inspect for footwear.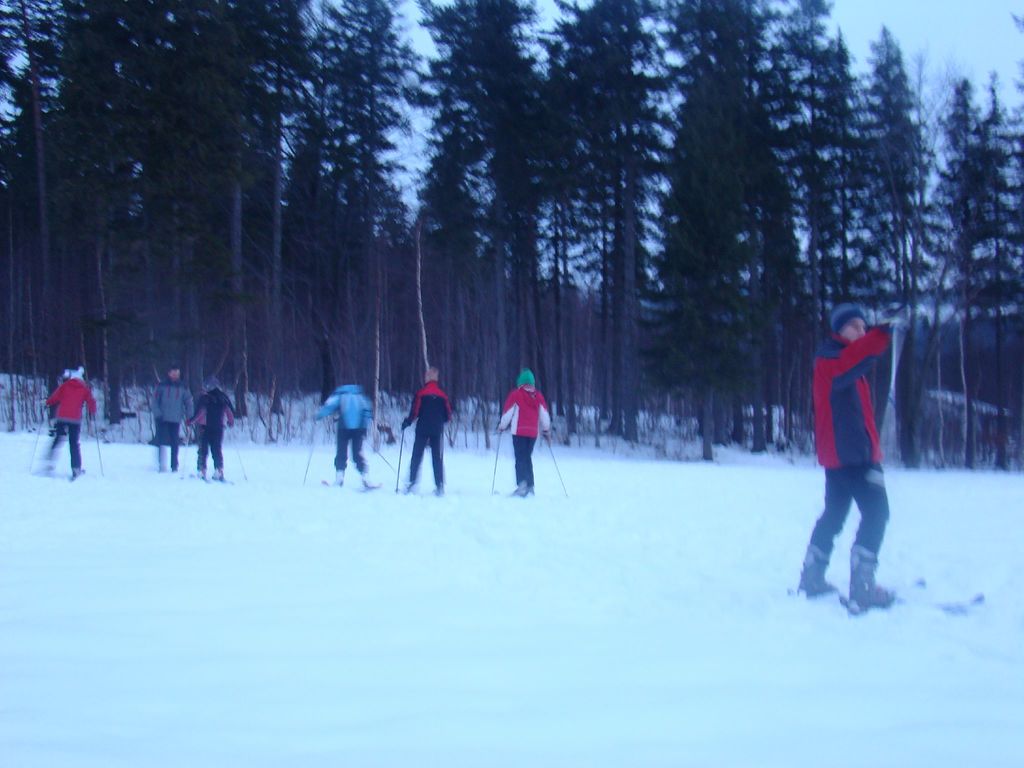
Inspection: bbox=(845, 554, 897, 611).
